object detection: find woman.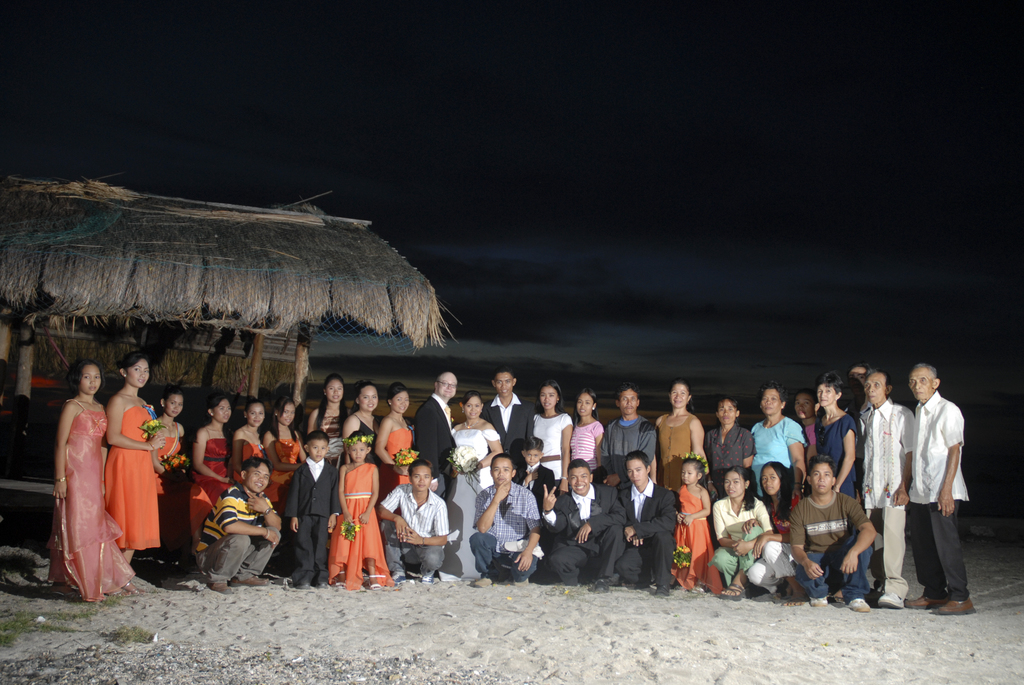
746/459/813/606.
